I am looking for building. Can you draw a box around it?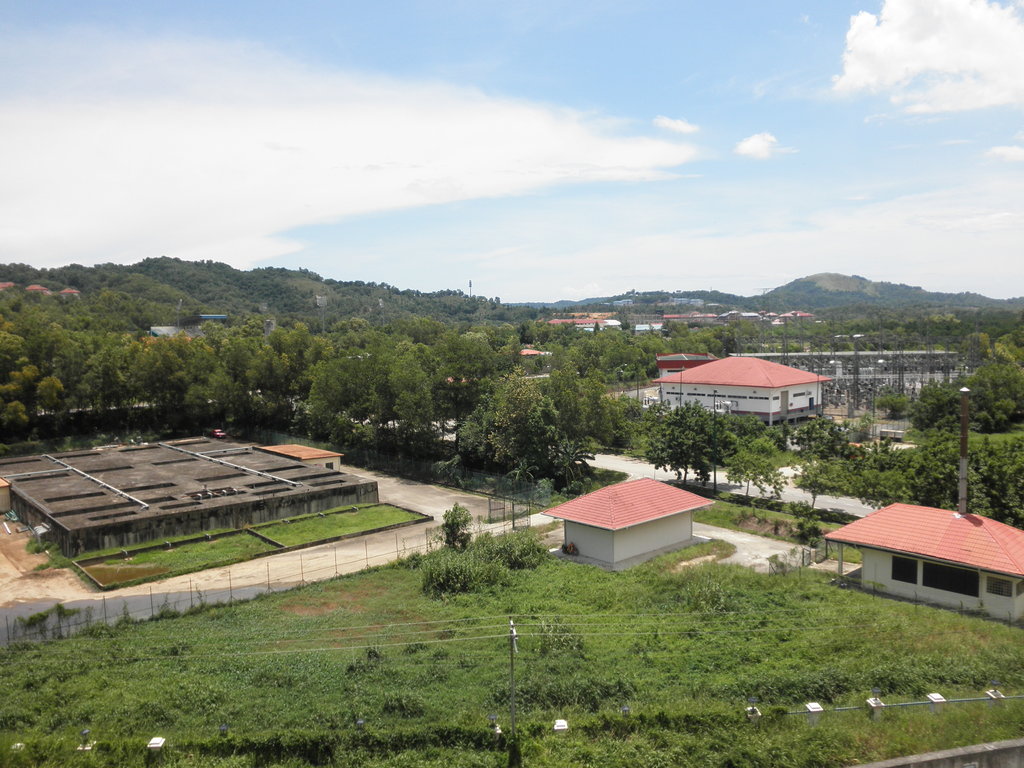
Sure, the bounding box is (540,476,716,566).
